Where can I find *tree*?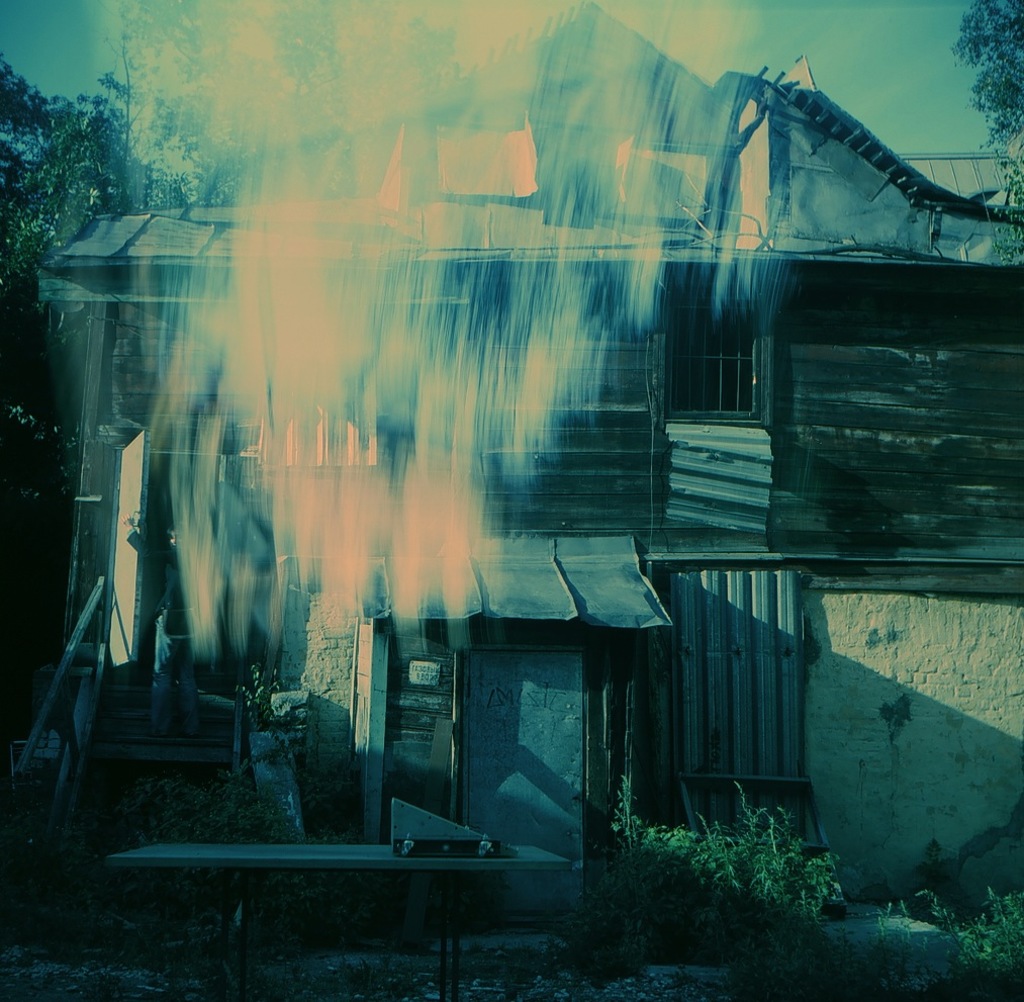
You can find it at 940:3:1023:271.
